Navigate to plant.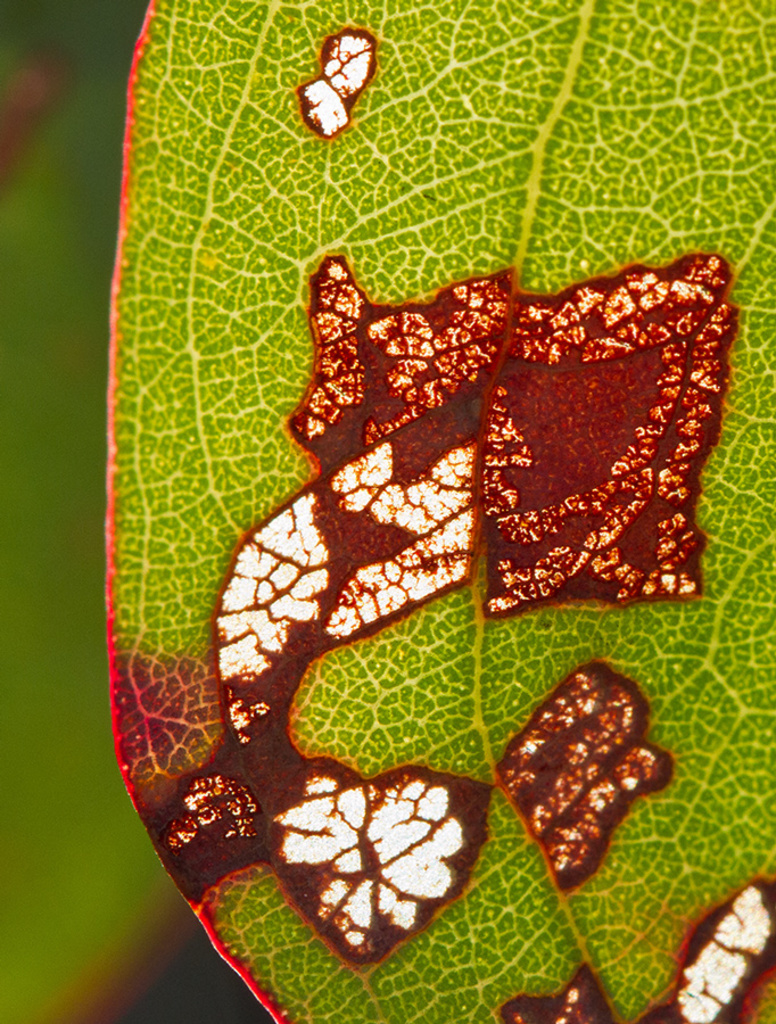
Navigation target: (left=0, top=0, right=775, bottom=1023).
